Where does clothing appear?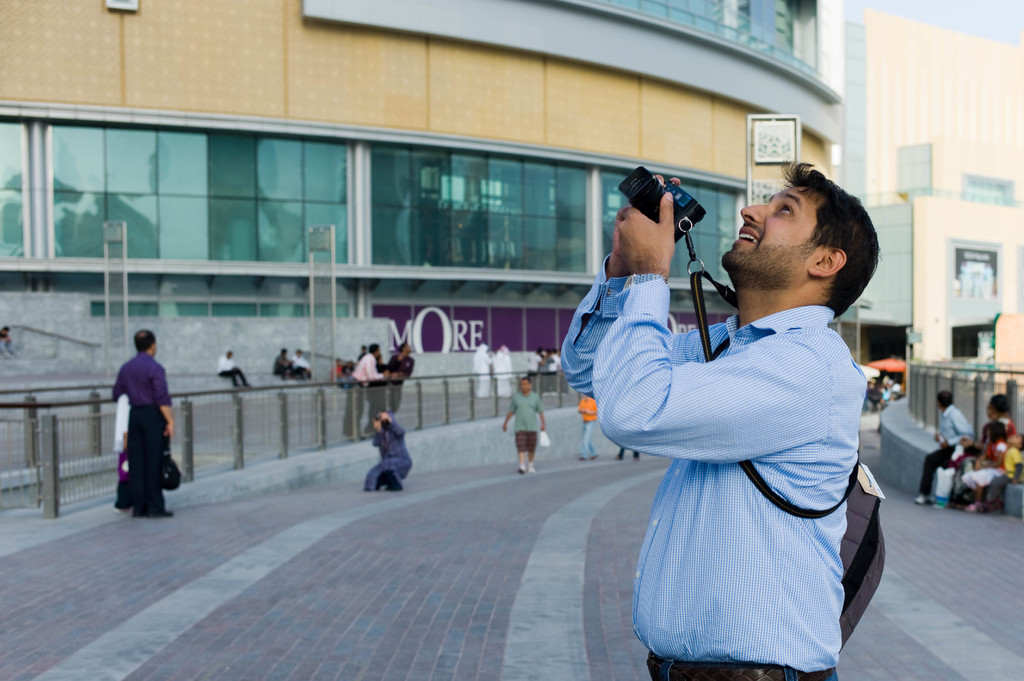
Appears at box=[578, 396, 597, 460].
